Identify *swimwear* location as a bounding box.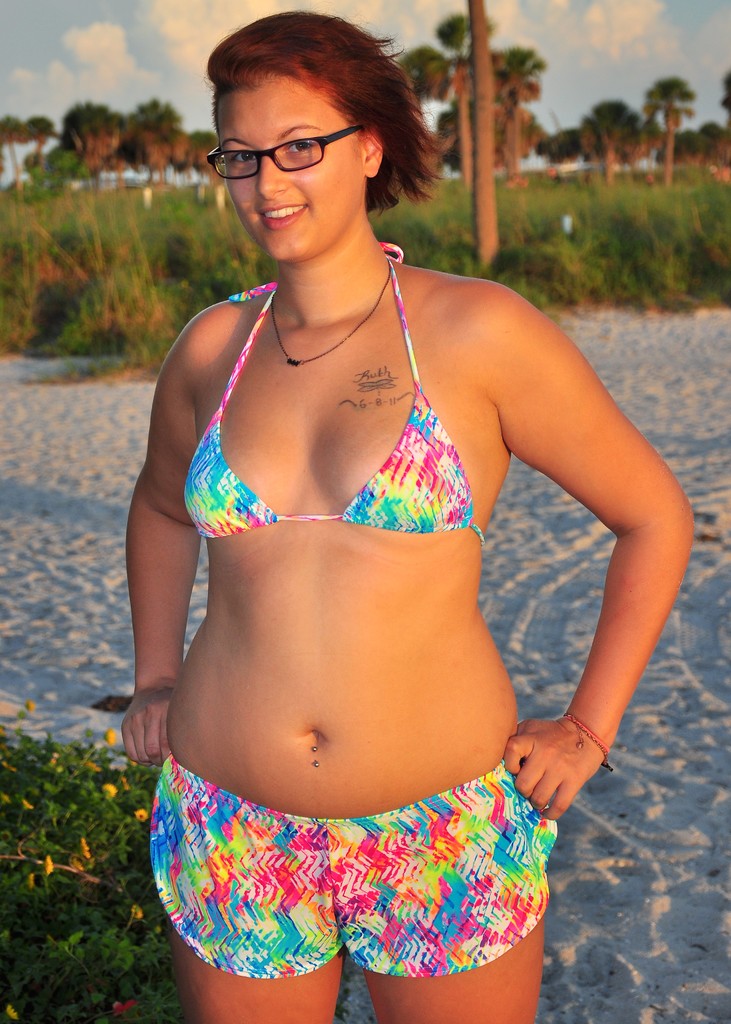
[182,232,491,561].
